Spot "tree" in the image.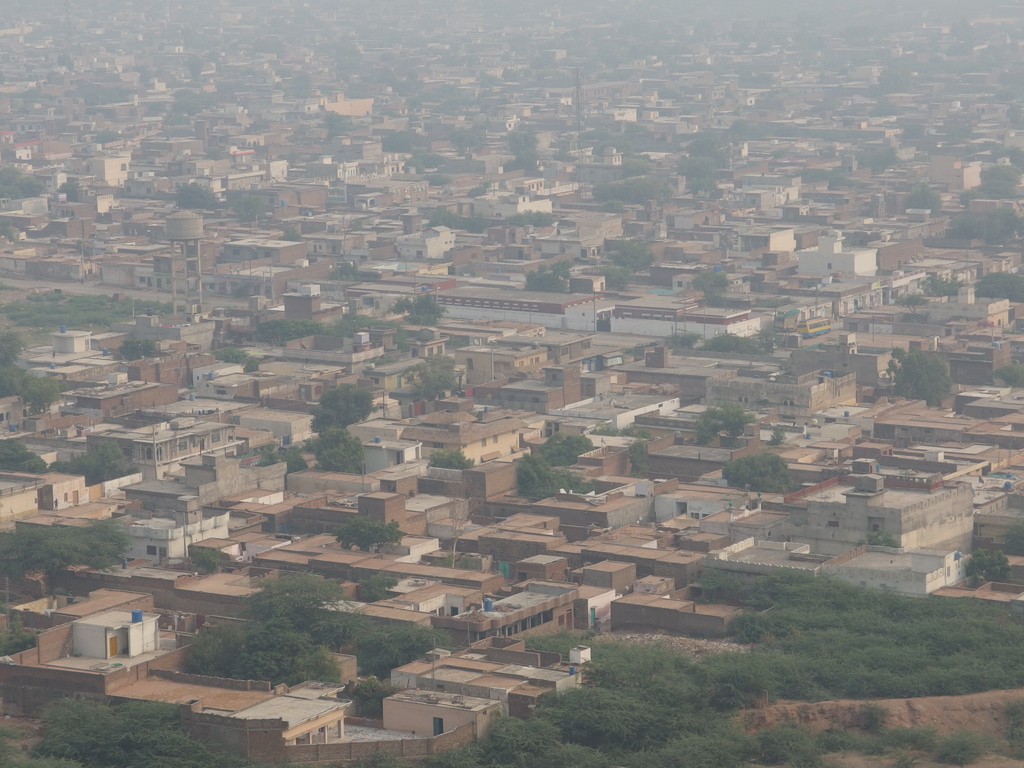
"tree" found at select_region(680, 152, 718, 195).
